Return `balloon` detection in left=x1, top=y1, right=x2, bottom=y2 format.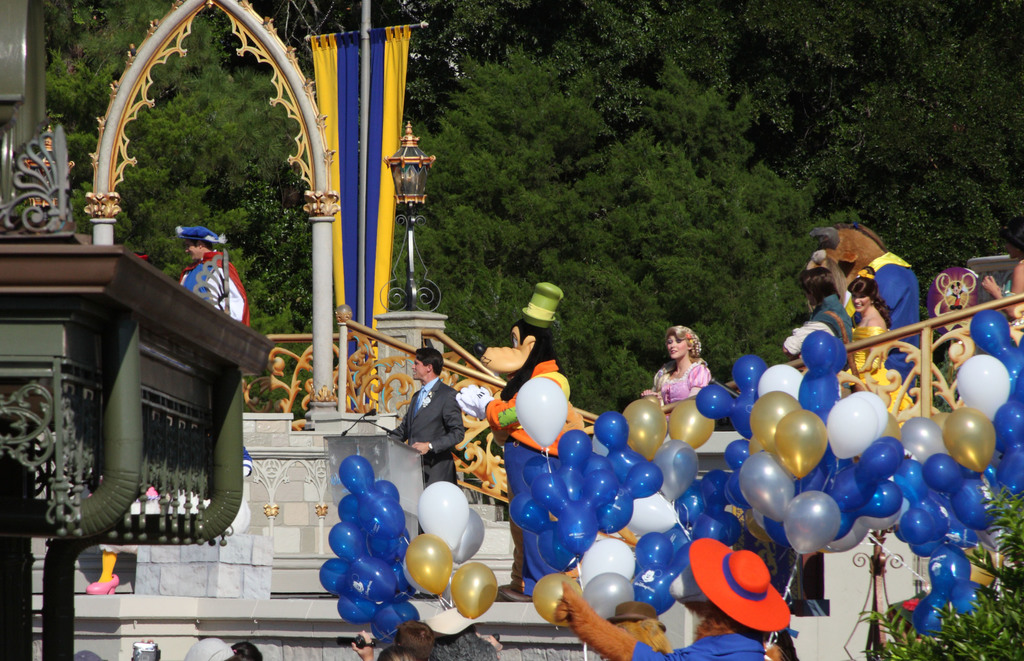
left=516, top=376, right=568, bottom=446.
